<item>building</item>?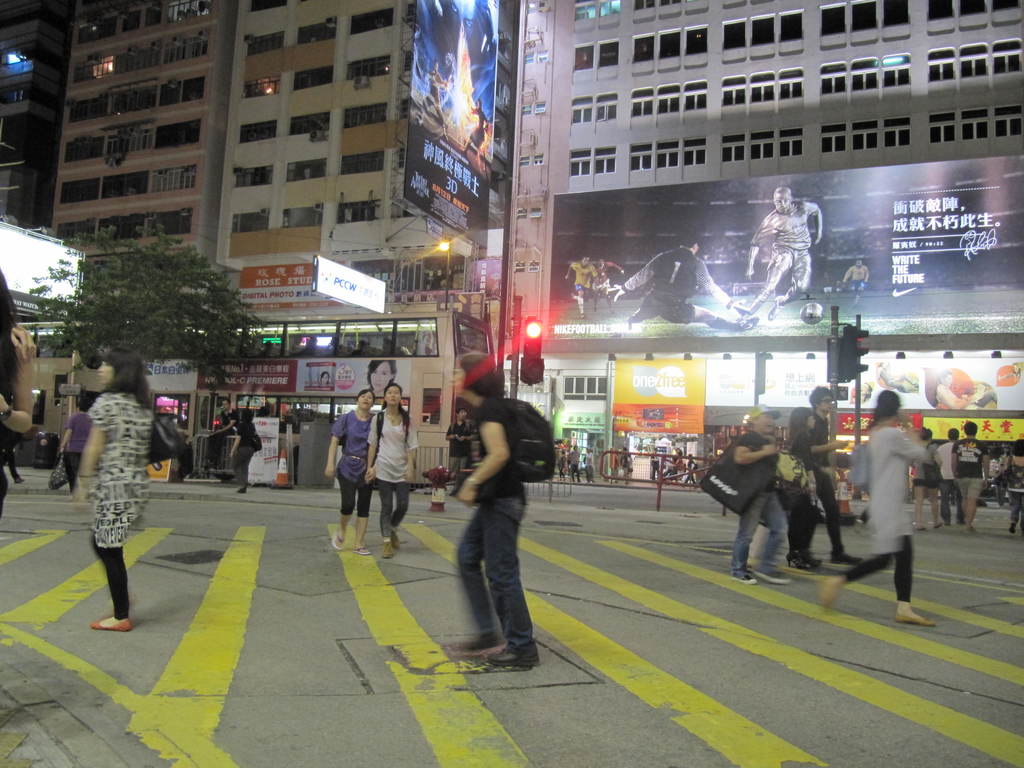
(509, 0, 1023, 515)
